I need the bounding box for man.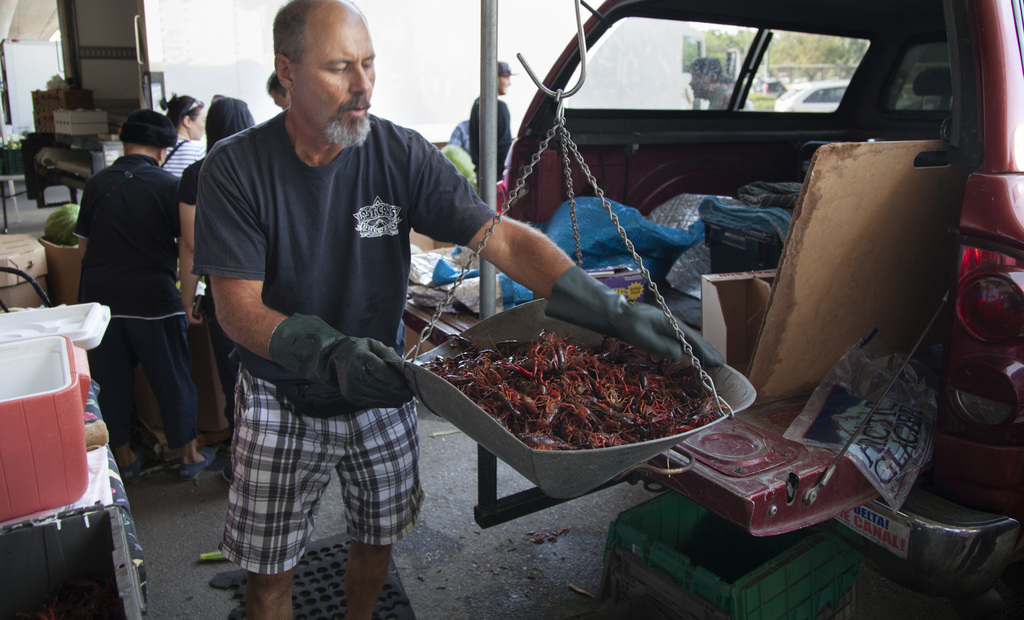
Here it is: bbox=(189, 0, 720, 619).
